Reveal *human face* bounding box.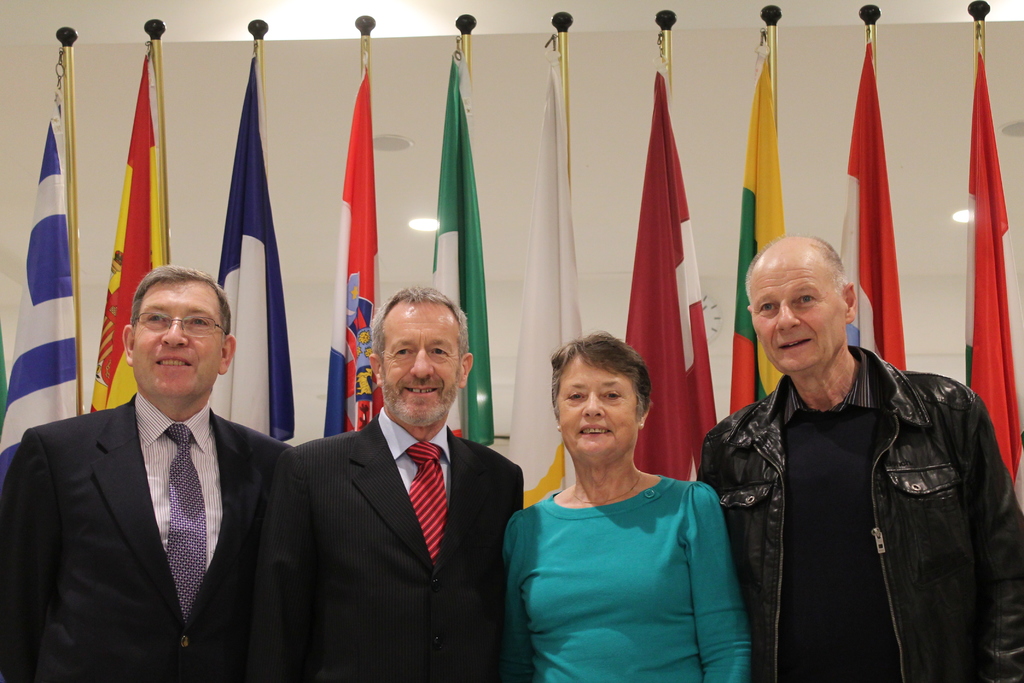
Revealed: <box>381,304,460,434</box>.
